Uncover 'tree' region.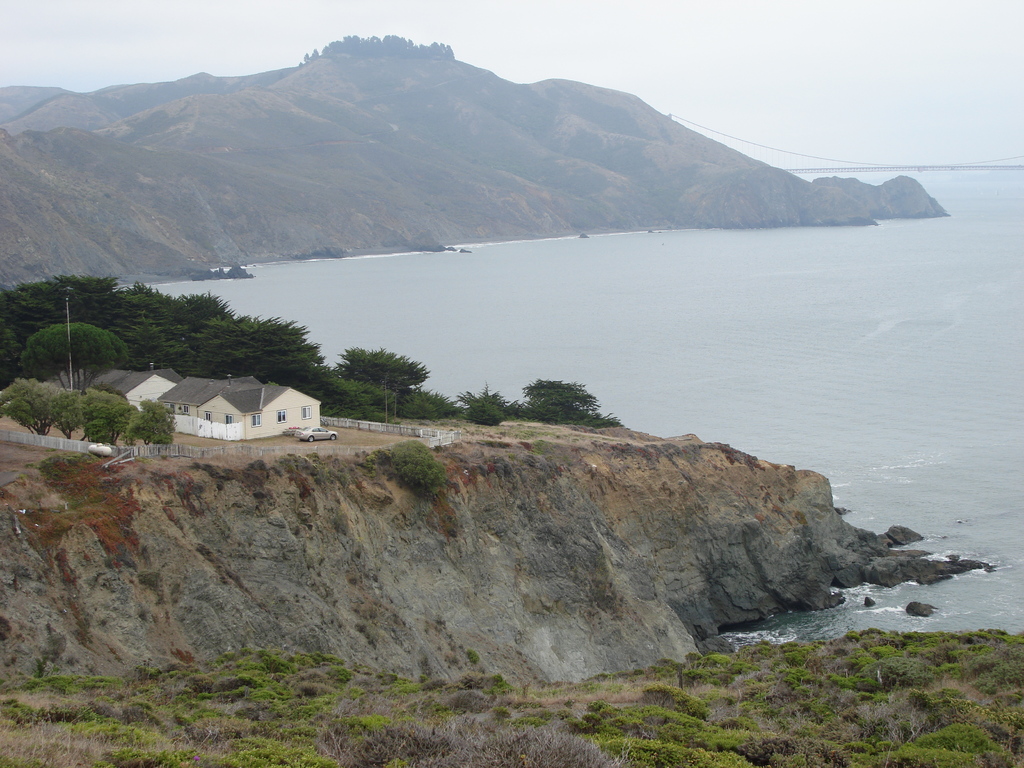
Uncovered: (520,371,602,426).
